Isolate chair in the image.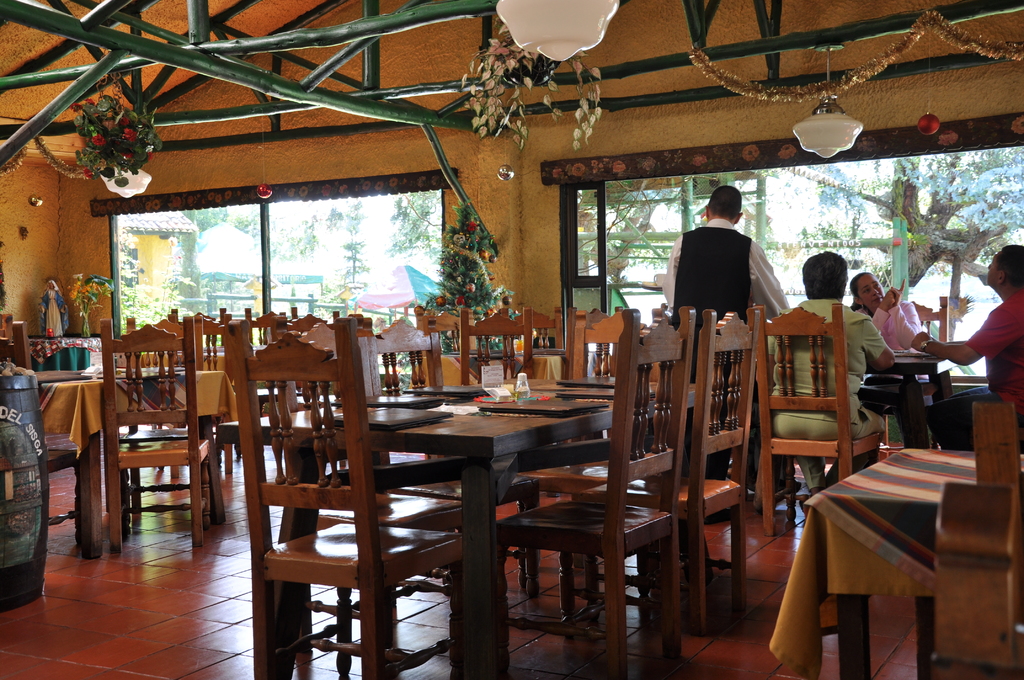
Isolated region: <box>120,311,200,498</box>.
